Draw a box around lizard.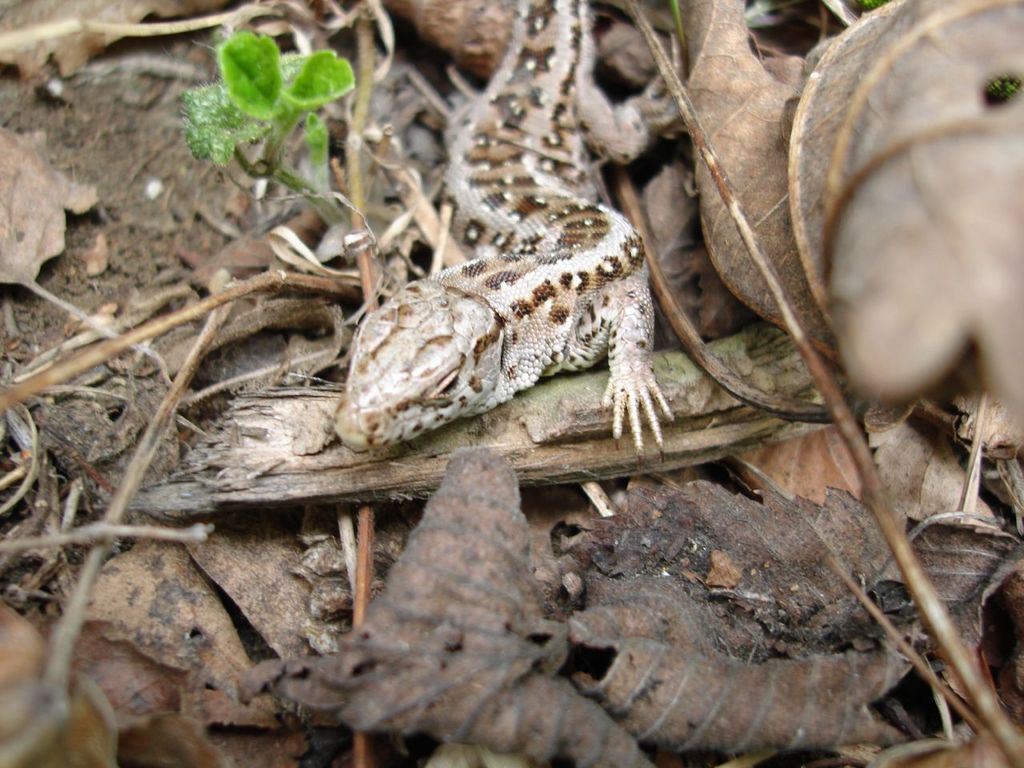
region(332, 0, 675, 454).
